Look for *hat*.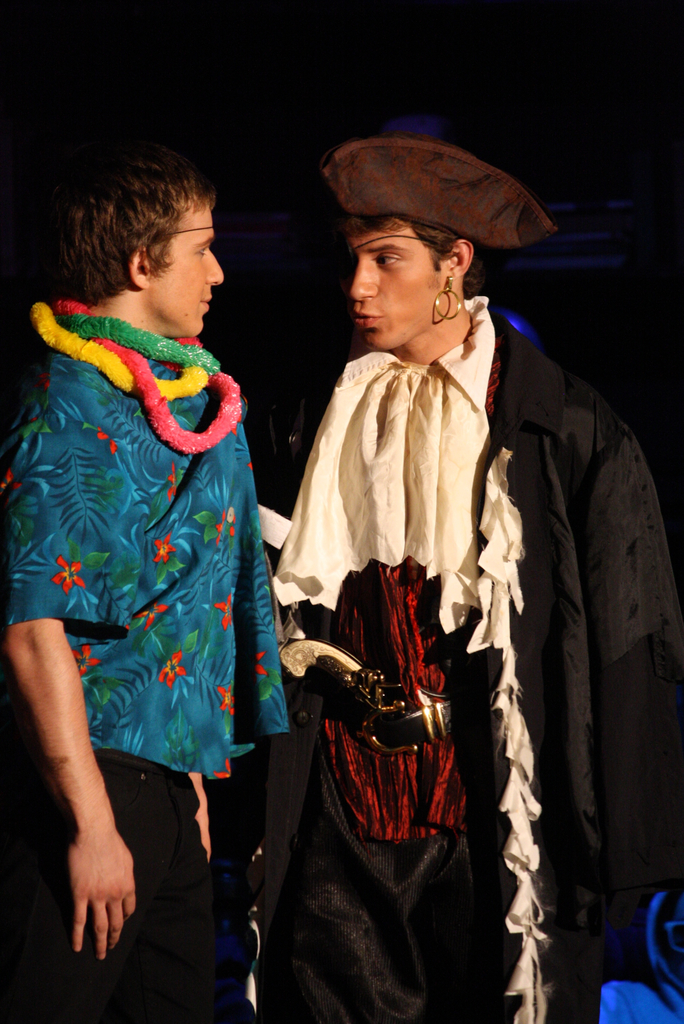
Found: {"x1": 318, "y1": 140, "x2": 562, "y2": 248}.
